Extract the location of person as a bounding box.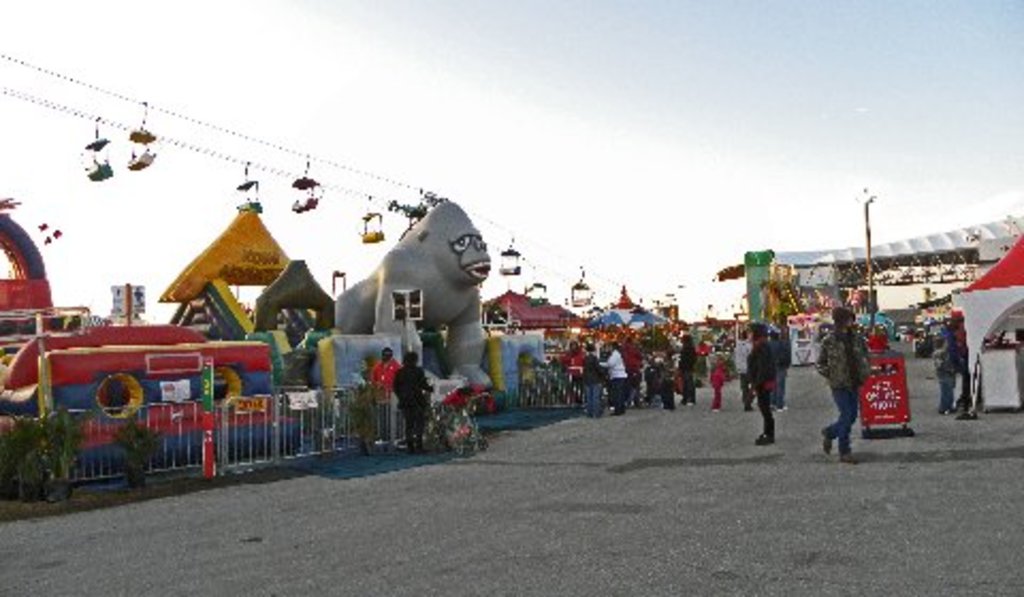
region(813, 303, 870, 463).
